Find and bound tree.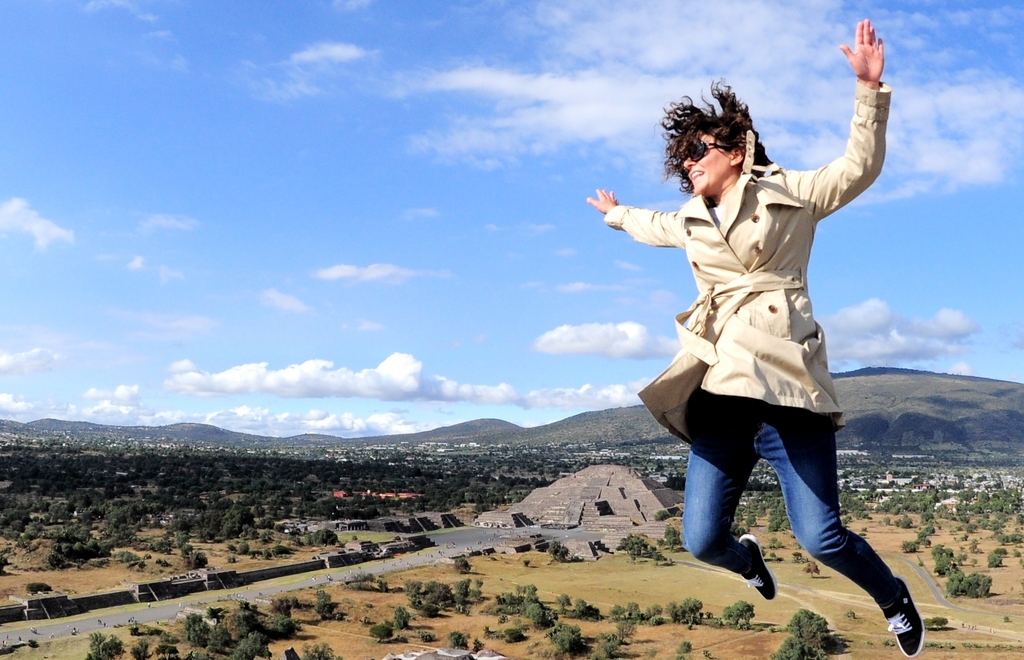
Bound: x1=609 y1=603 x2=664 y2=625.
